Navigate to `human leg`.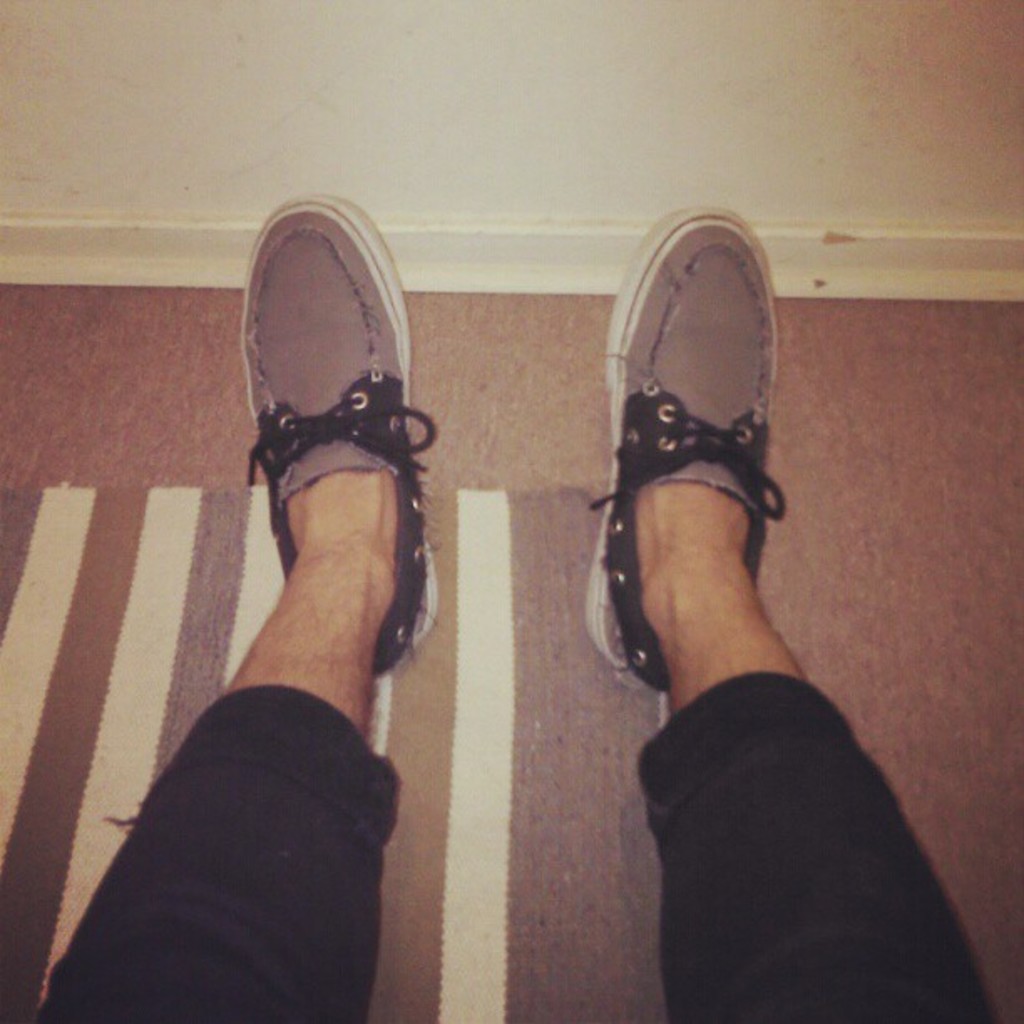
Navigation target: <region>33, 202, 442, 1016</region>.
